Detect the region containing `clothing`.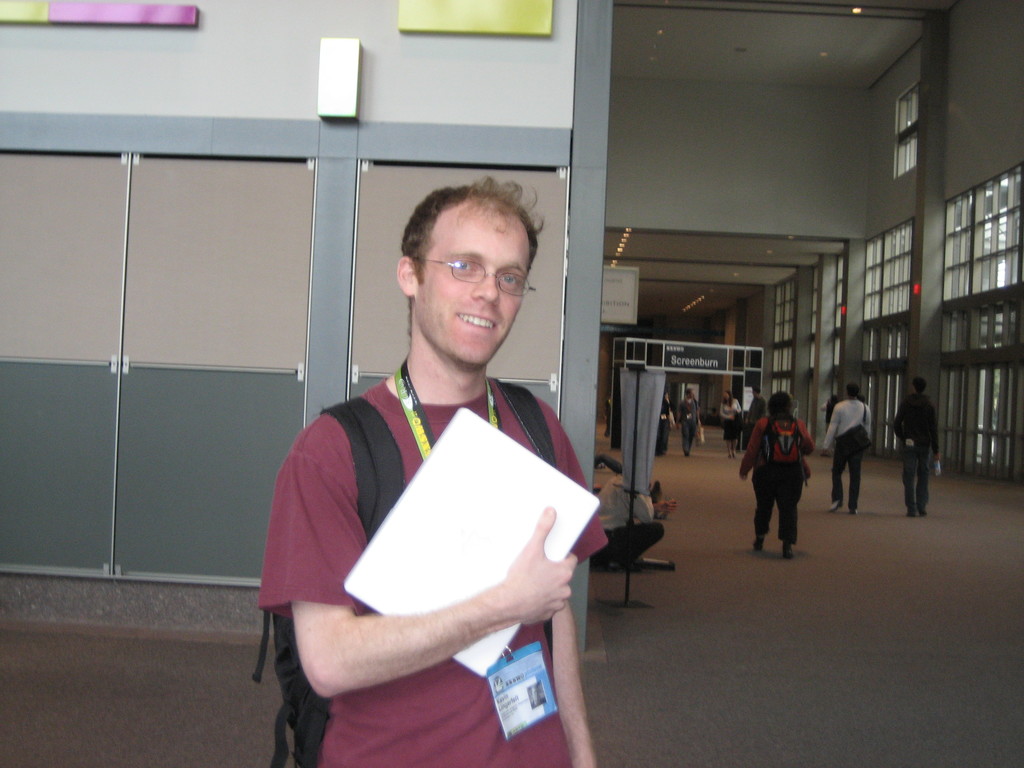
select_region(724, 396, 740, 458).
